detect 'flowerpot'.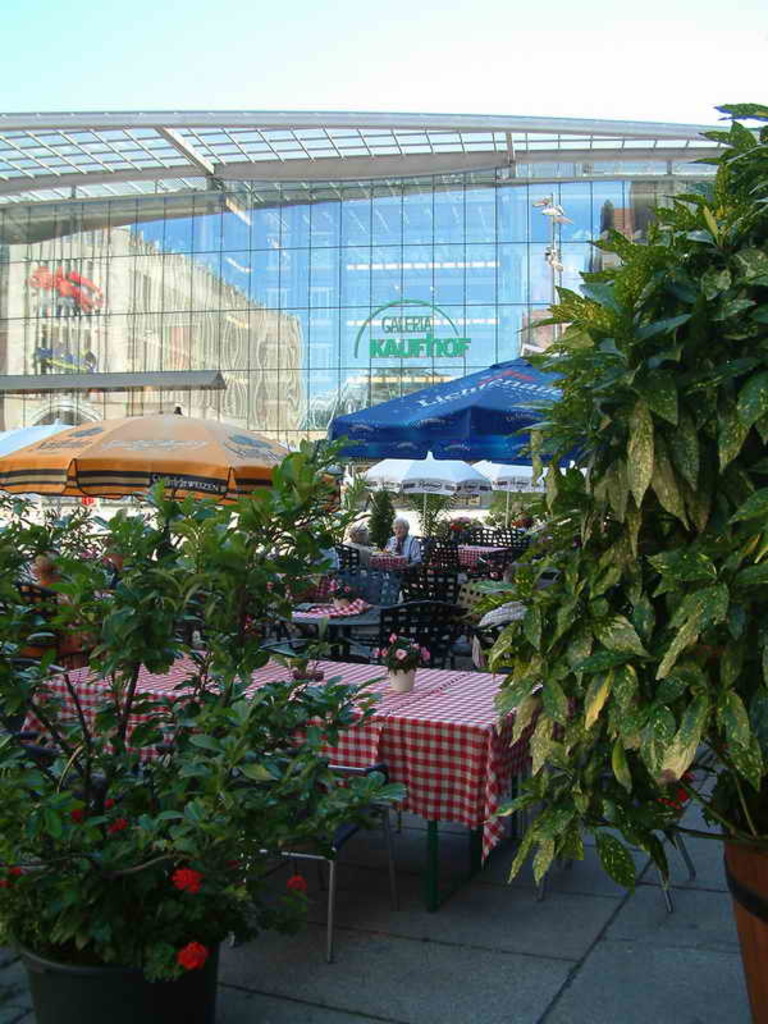
Detected at bbox=(713, 824, 767, 1023).
